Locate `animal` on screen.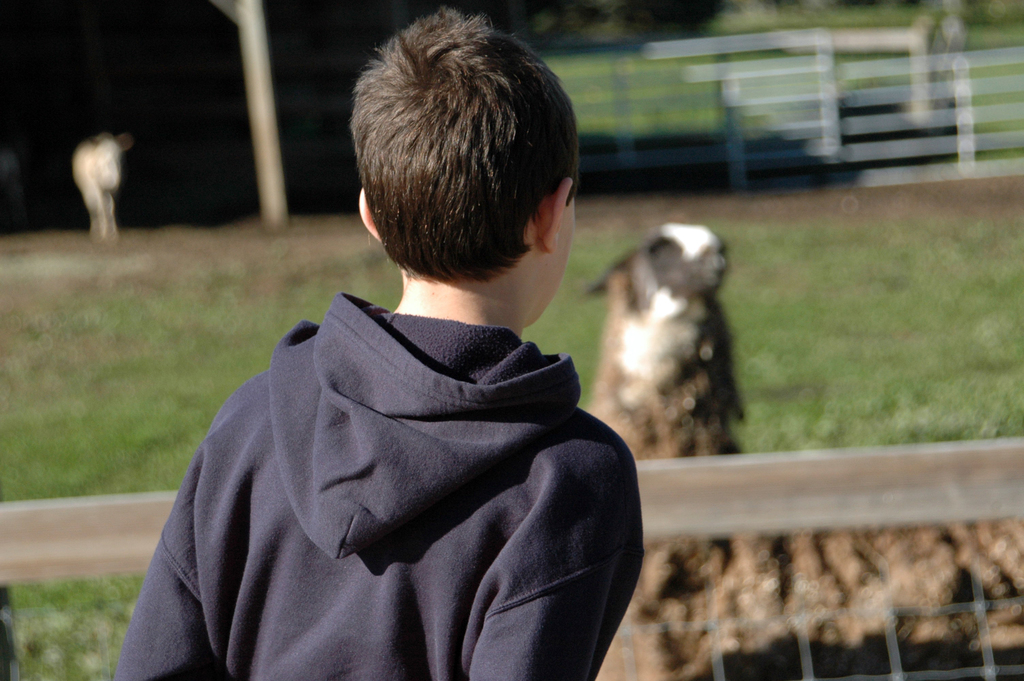
On screen at (586,219,1023,680).
